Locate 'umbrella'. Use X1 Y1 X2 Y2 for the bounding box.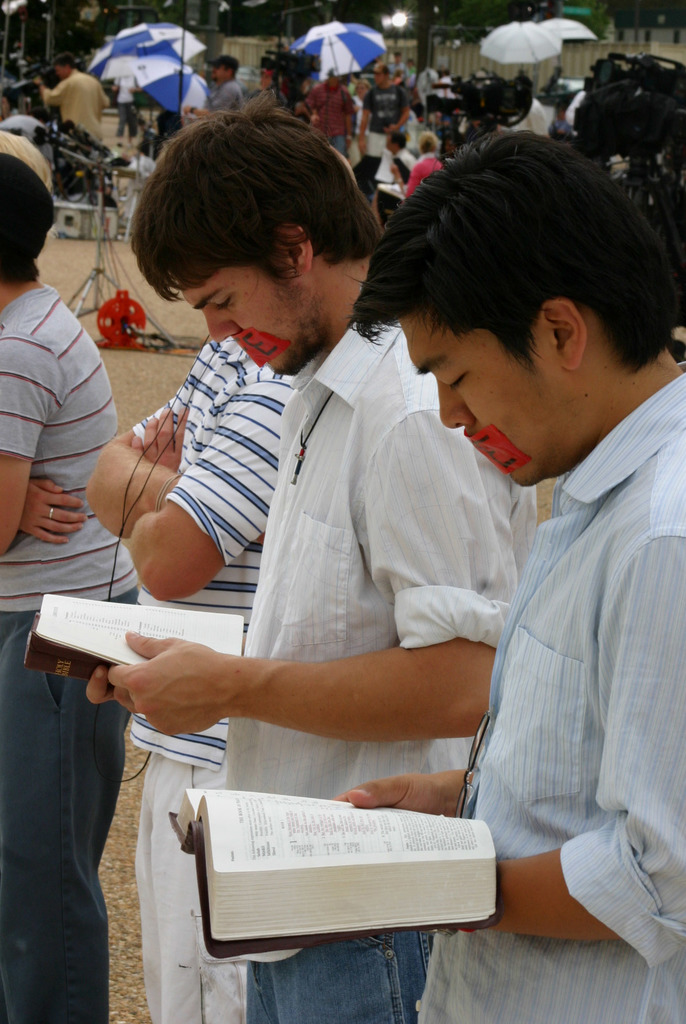
479 20 564 63.
